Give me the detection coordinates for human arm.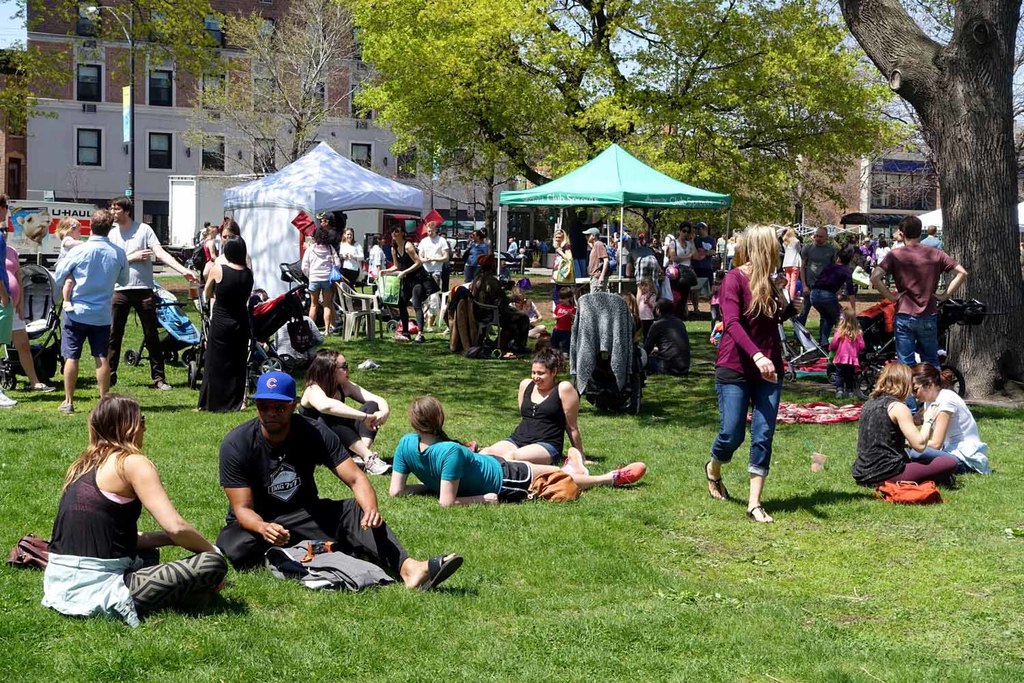
rect(827, 327, 840, 351).
